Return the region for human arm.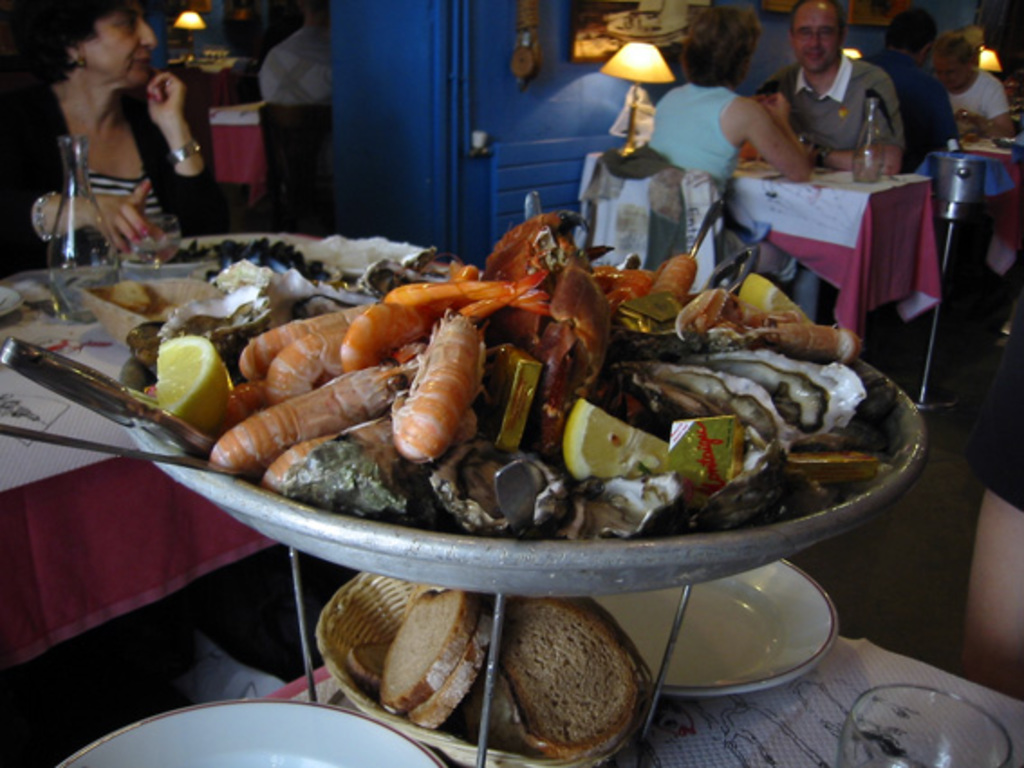
910:78:957:152.
